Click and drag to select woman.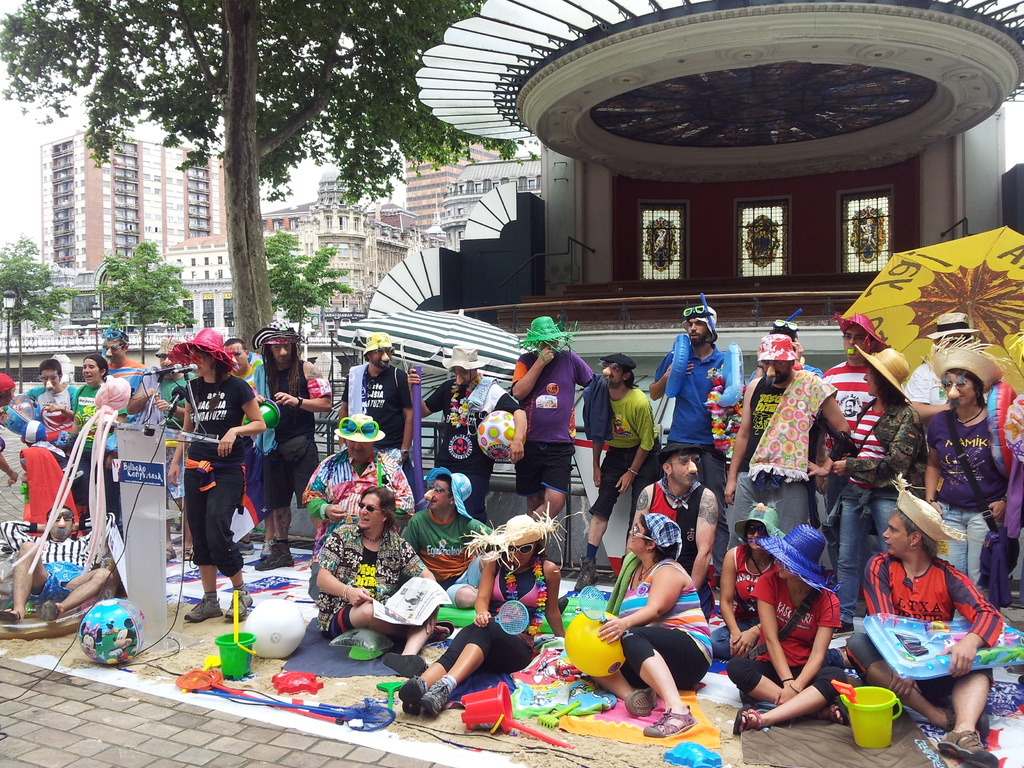
Selection: {"x1": 586, "y1": 513, "x2": 721, "y2": 734}.
